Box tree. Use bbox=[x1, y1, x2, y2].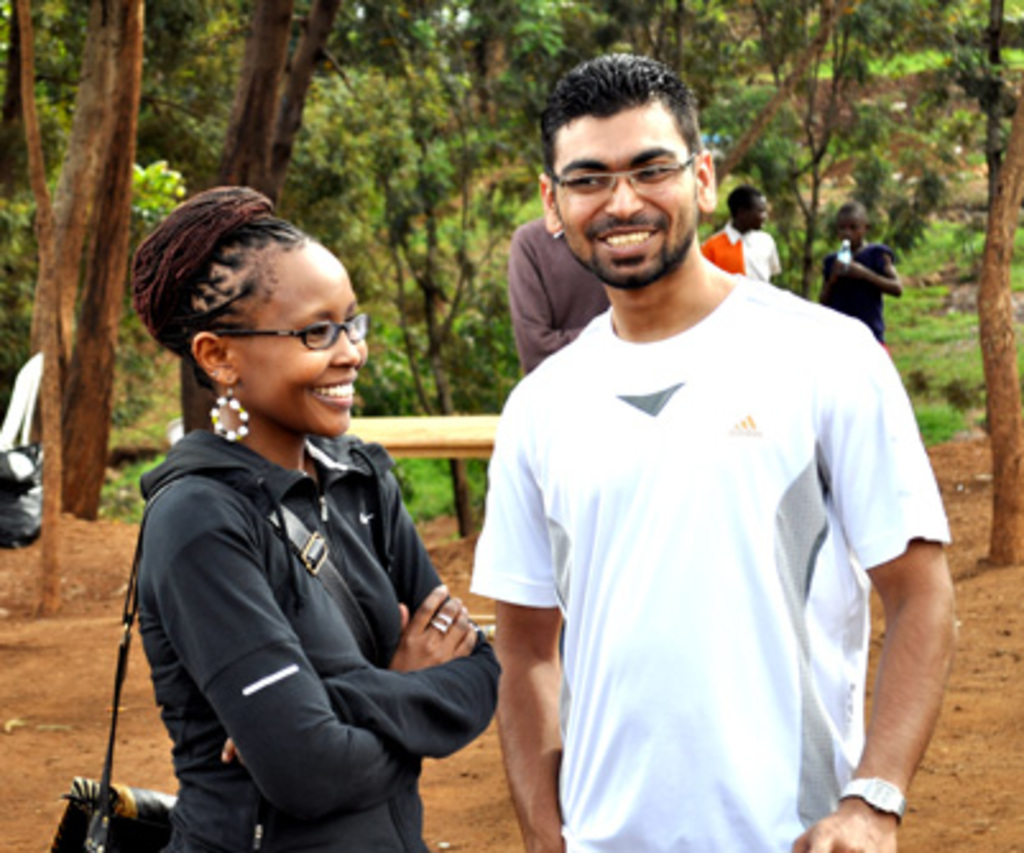
bbox=[174, 0, 281, 202].
